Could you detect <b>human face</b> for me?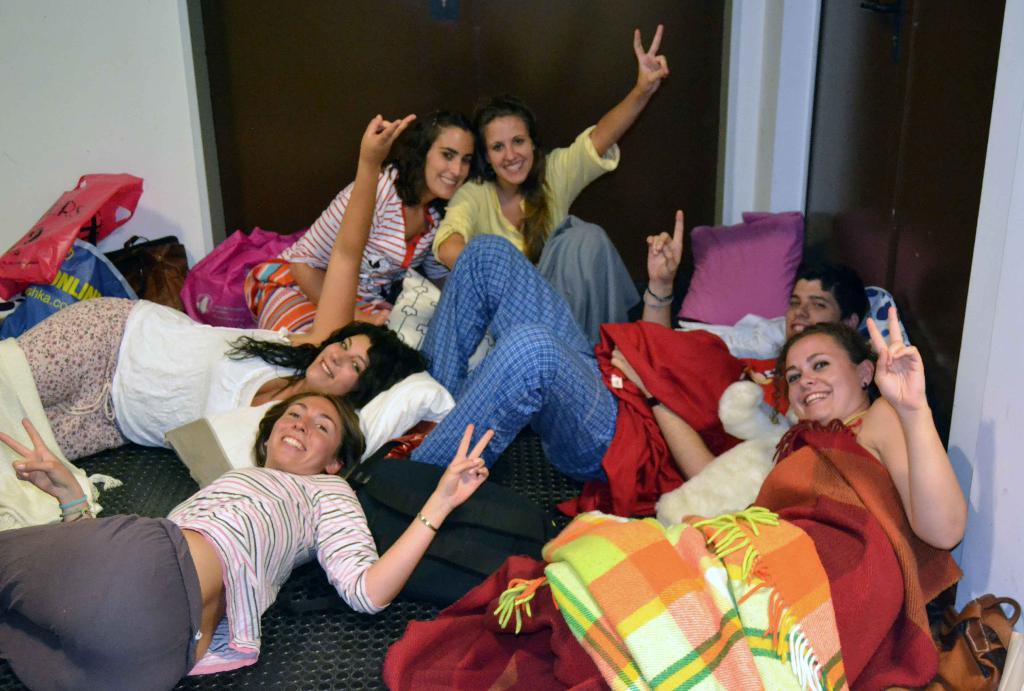
Detection result: bbox=[424, 124, 474, 200].
